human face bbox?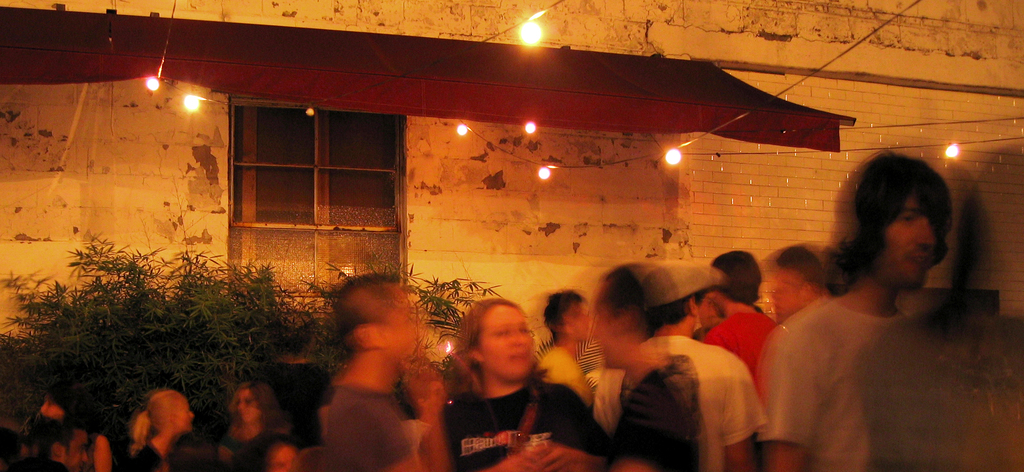
box=[237, 391, 255, 421]
